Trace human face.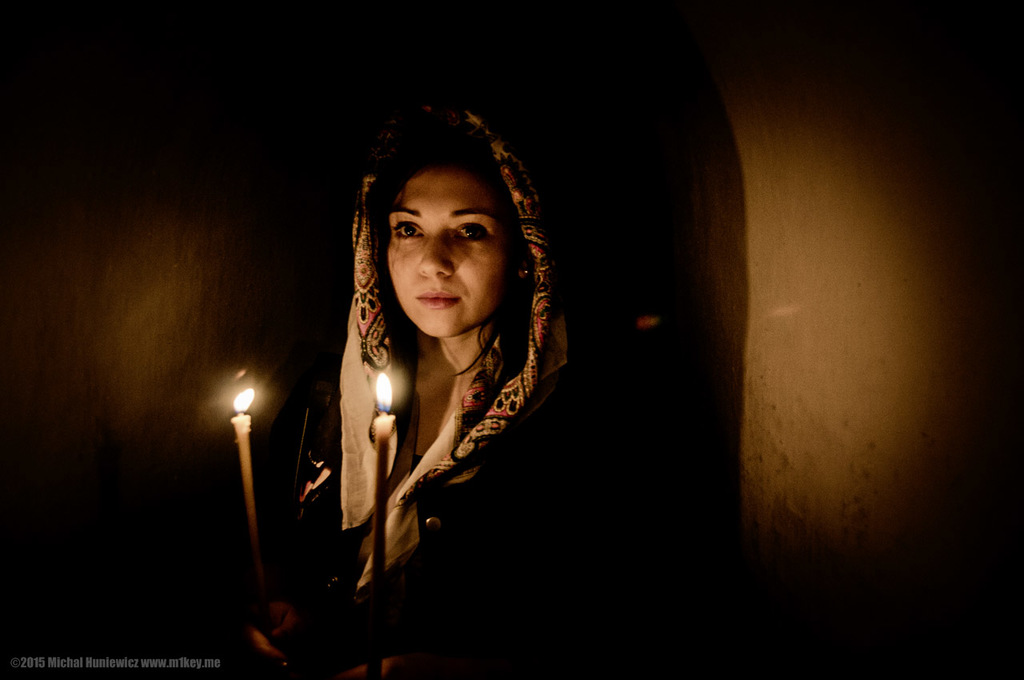
Traced to 384,166,506,344.
